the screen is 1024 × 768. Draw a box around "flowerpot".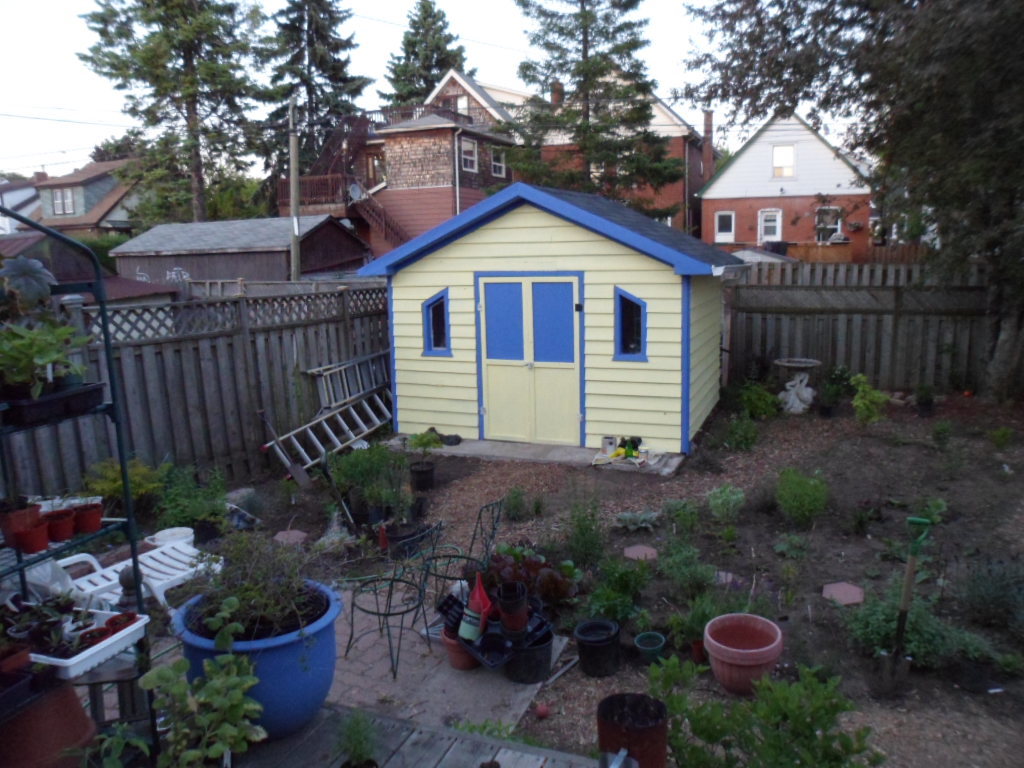
[x1=505, y1=616, x2=558, y2=686].
